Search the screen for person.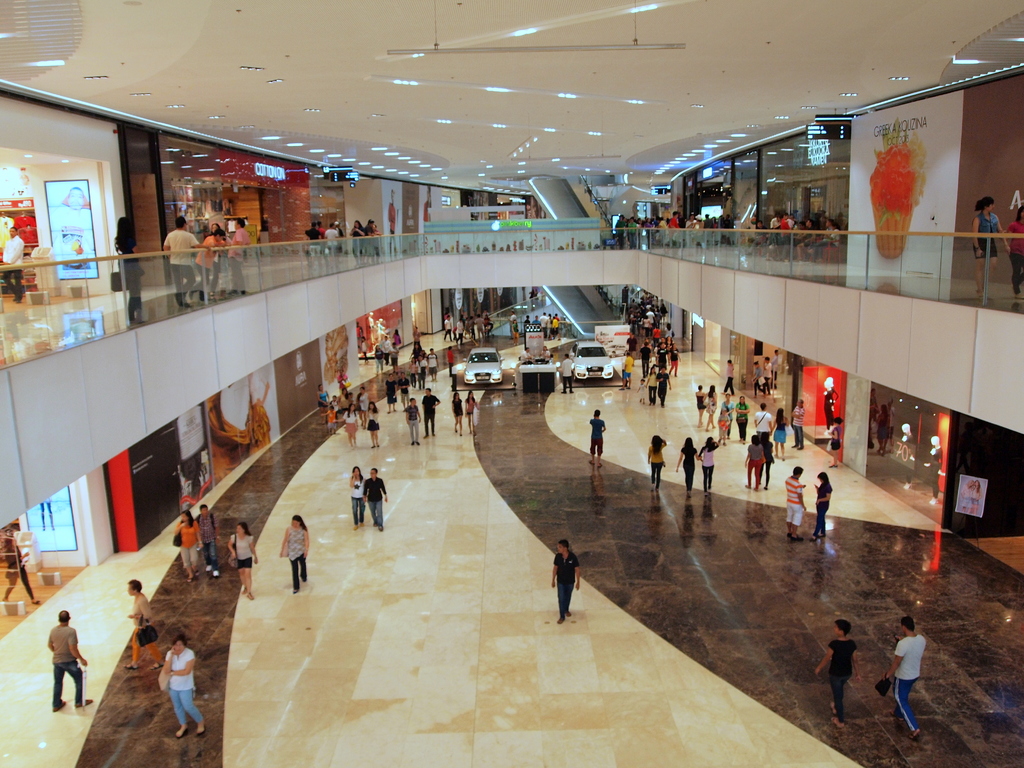
Found at bbox=[175, 512, 202, 580].
